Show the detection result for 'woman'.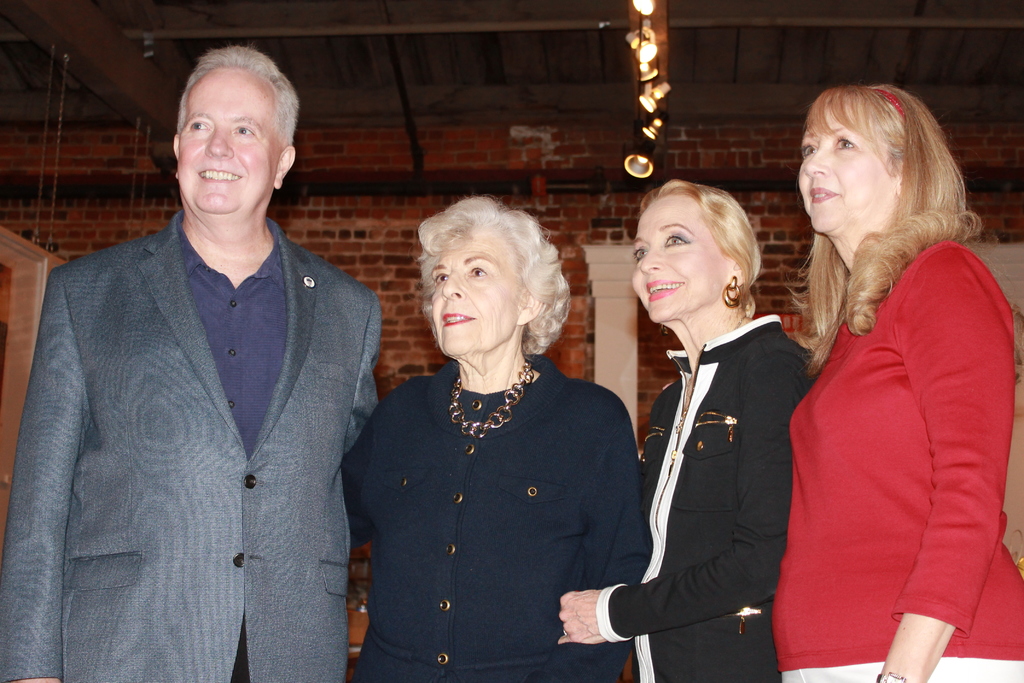
<box>351,201,629,682</box>.
